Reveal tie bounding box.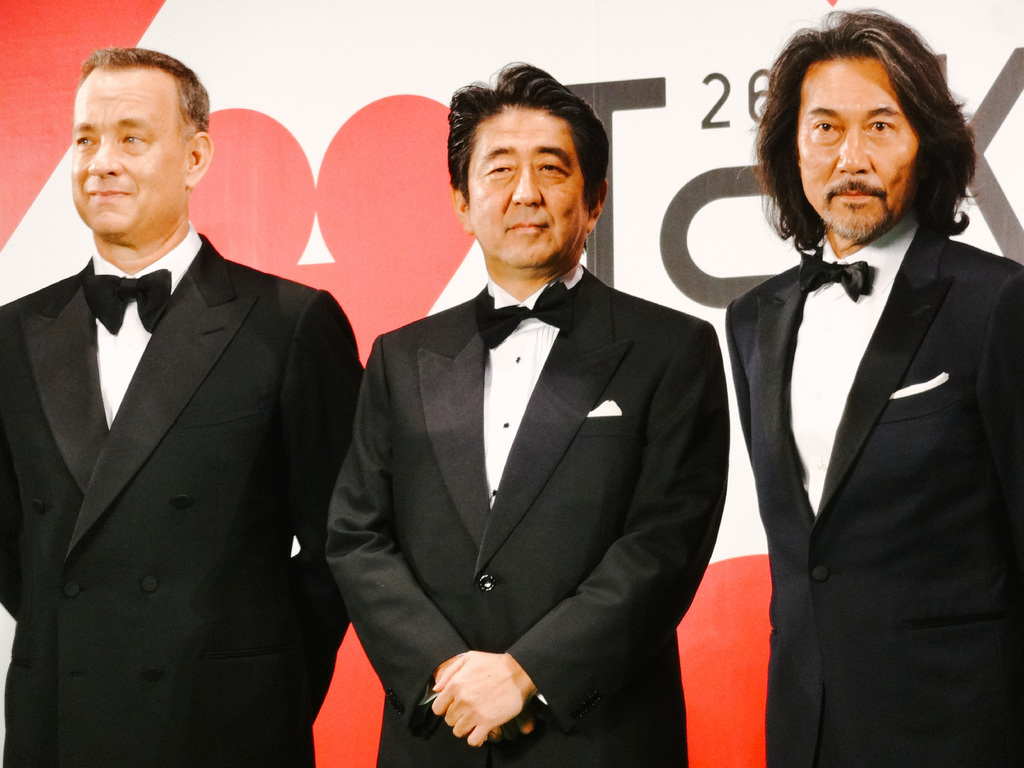
Revealed: (79, 266, 172, 338).
